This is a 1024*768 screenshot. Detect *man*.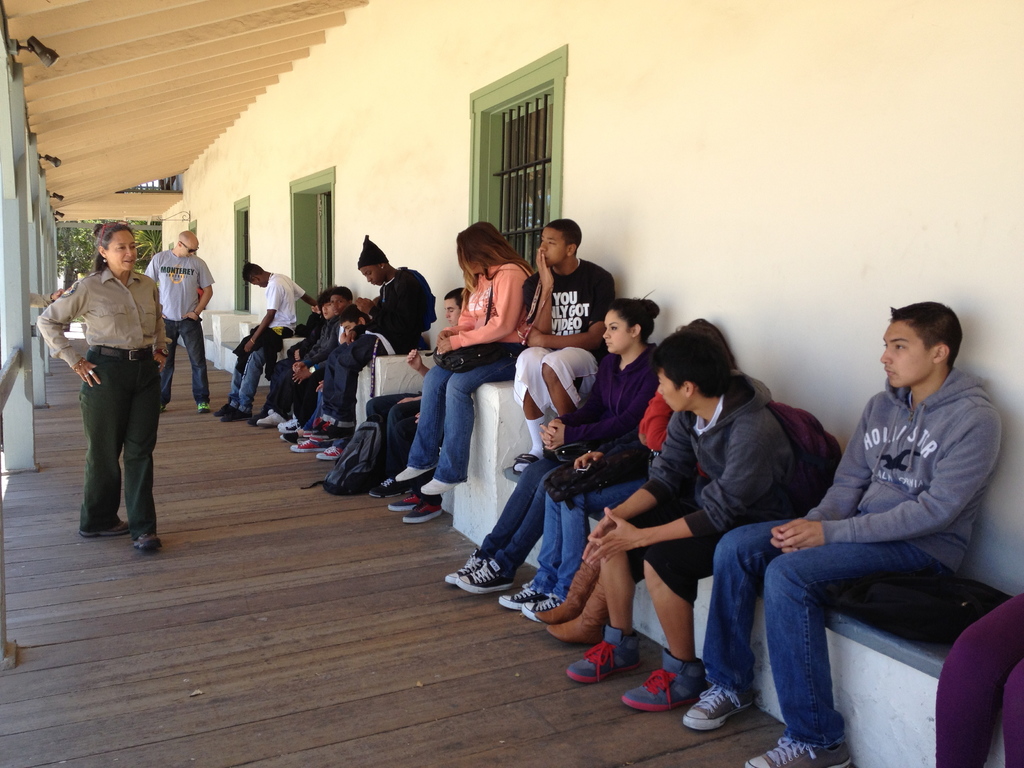
[left=147, top=230, right=219, bottom=417].
